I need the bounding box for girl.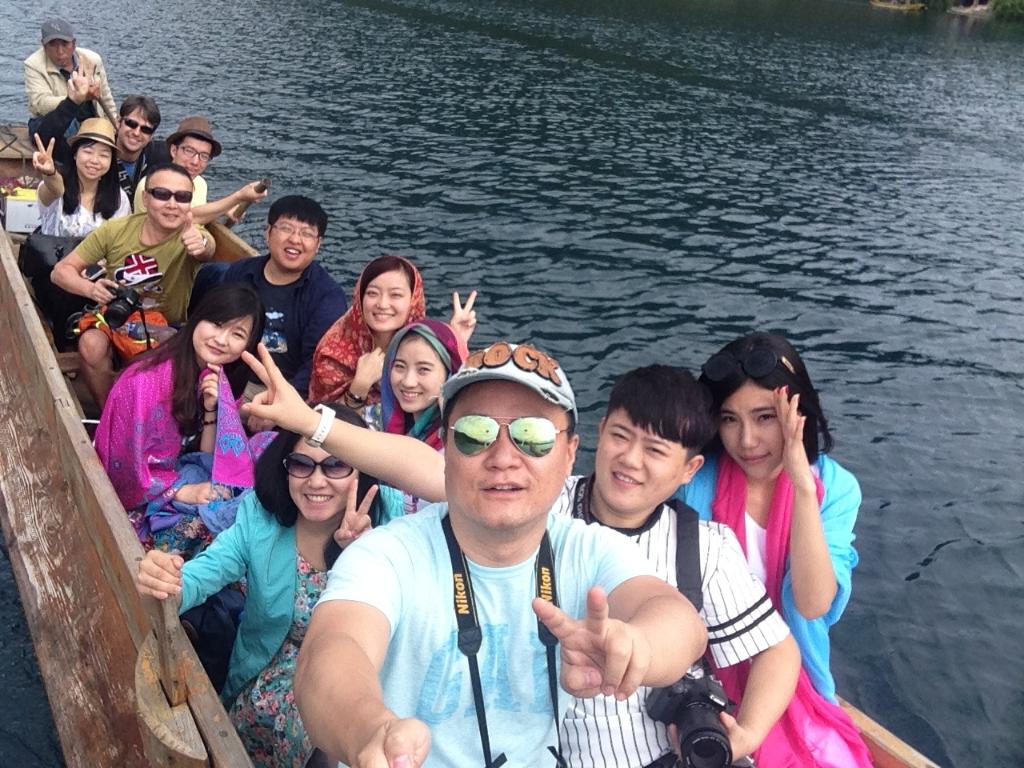
Here it is: locate(74, 280, 270, 565).
